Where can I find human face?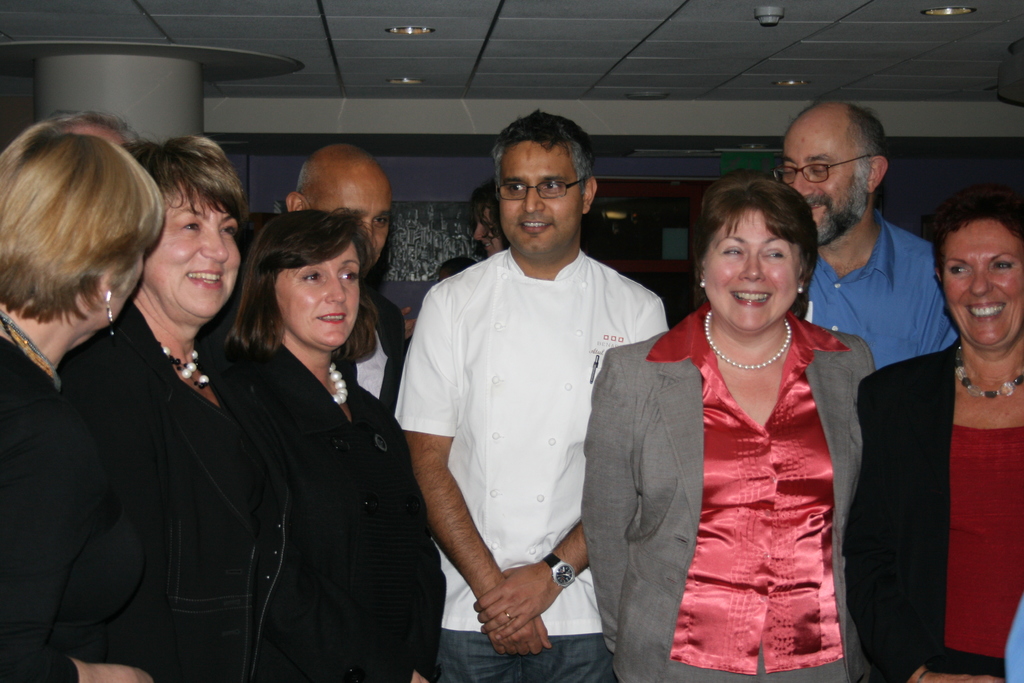
You can find it at <bbox>708, 214, 787, 325</bbox>.
